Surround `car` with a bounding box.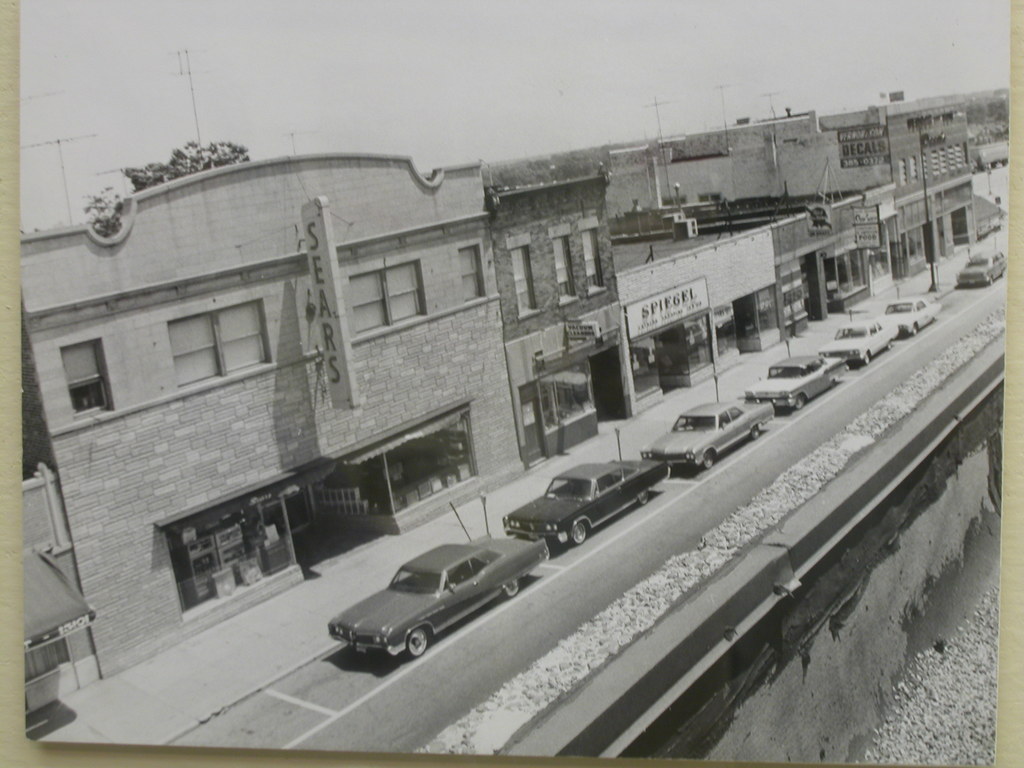
955, 249, 1007, 284.
